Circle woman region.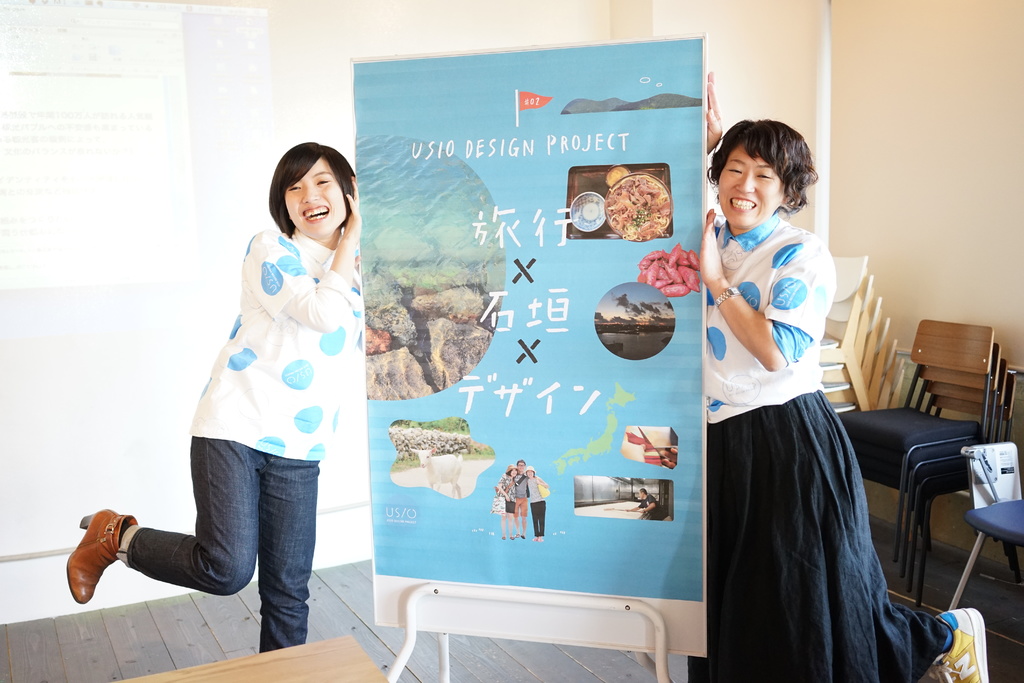
Region: 687,72,989,682.
